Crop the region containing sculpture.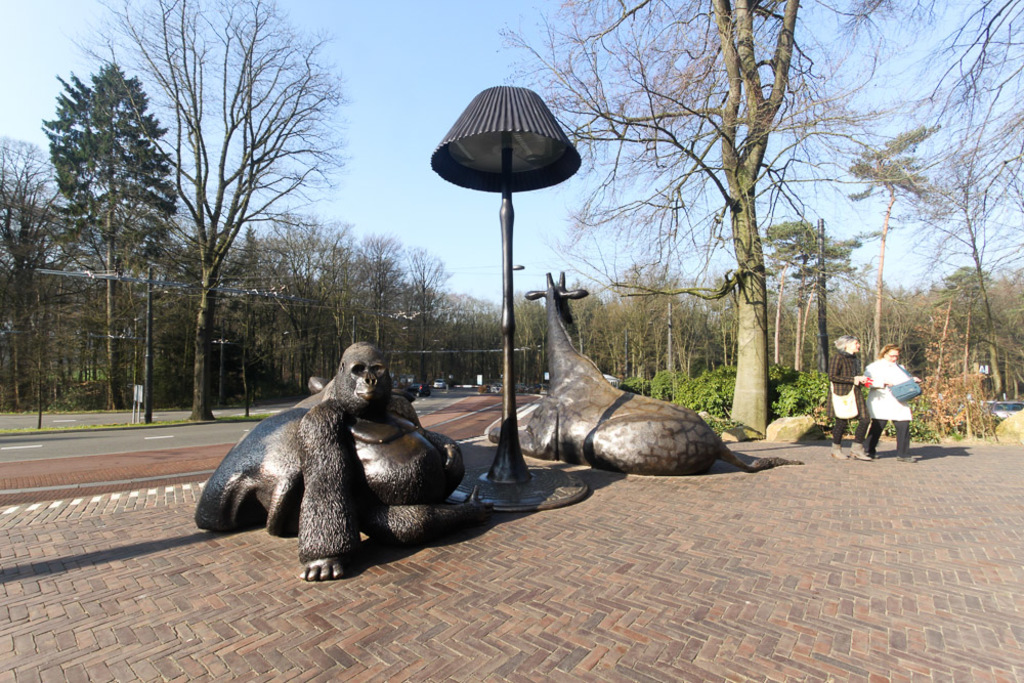
Crop region: box=[522, 270, 806, 479].
